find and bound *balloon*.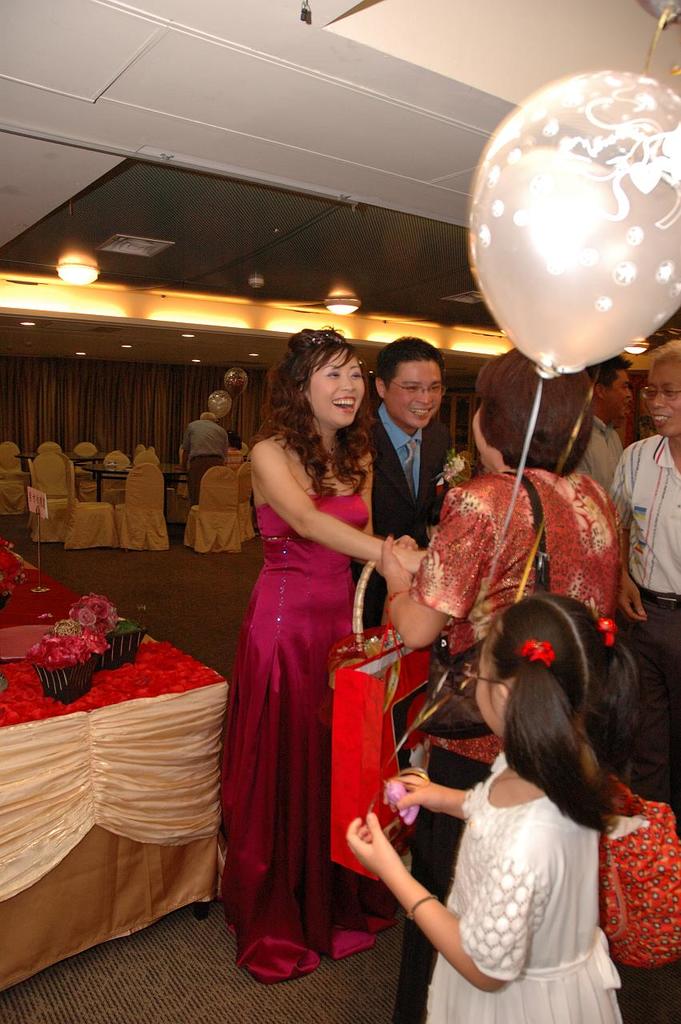
Bound: (207, 387, 234, 419).
